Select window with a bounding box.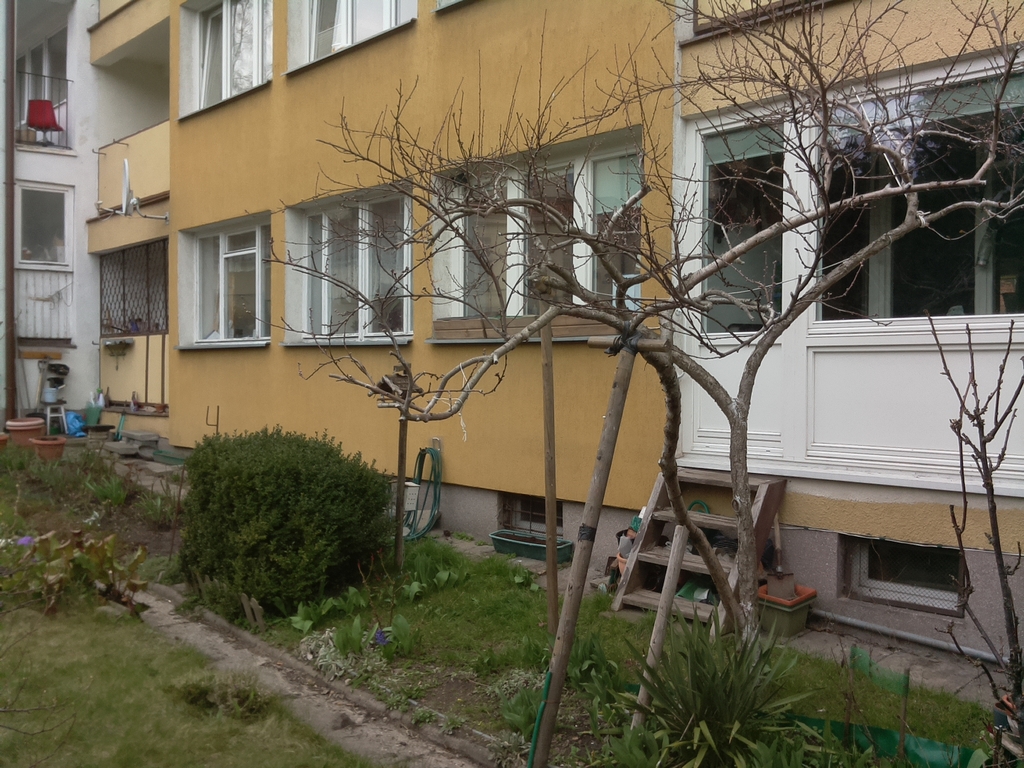
<box>294,189,413,344</box>.
